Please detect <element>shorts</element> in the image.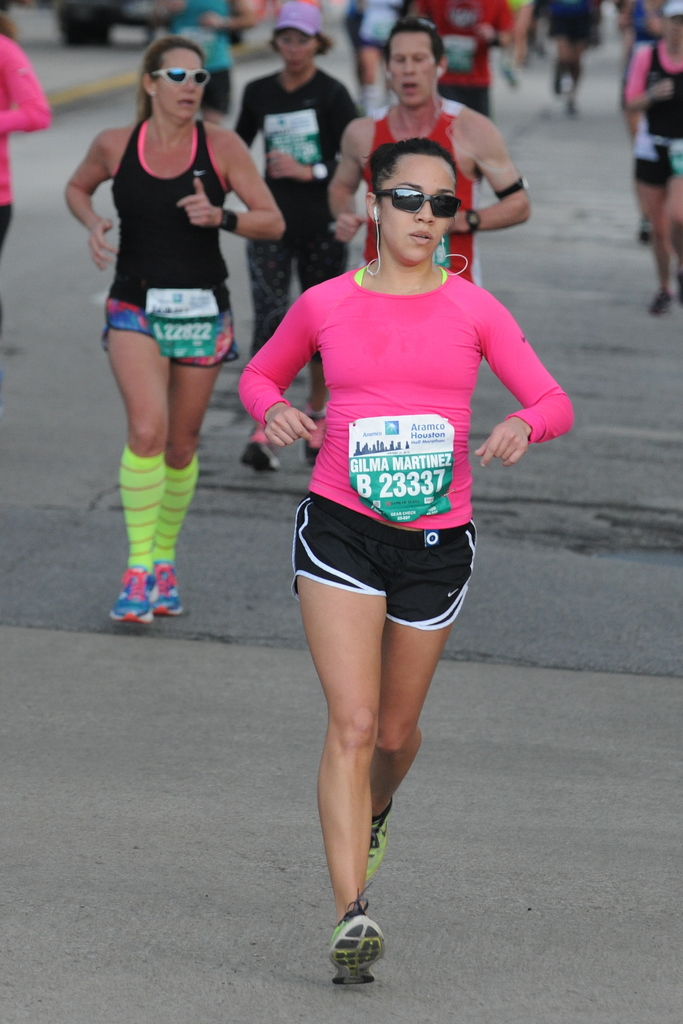
<box>278,520,493,616</box>.
